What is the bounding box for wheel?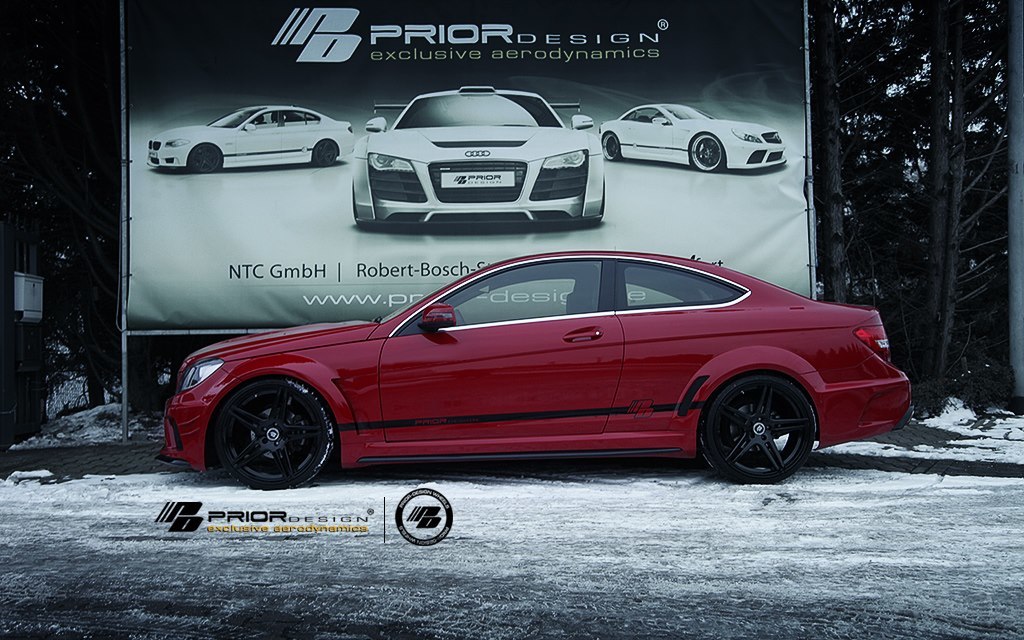
<box>588,180,604,225</box>.
